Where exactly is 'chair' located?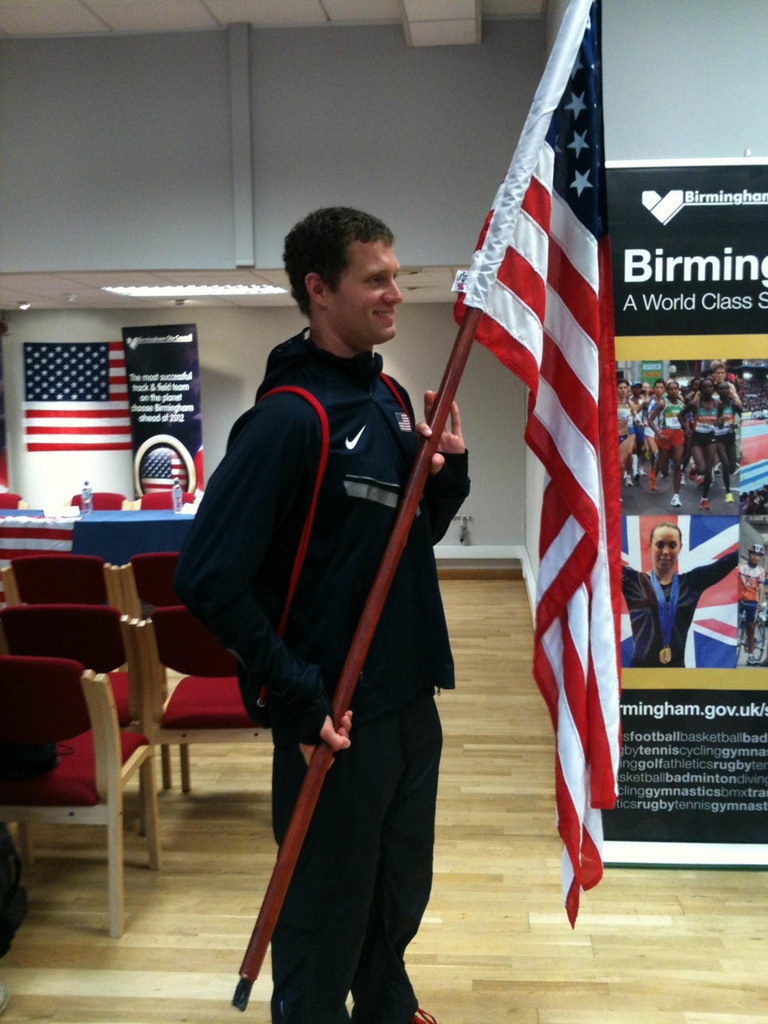
Its bounding box is [x1=69, y1=490, x2=127, y2=512].
